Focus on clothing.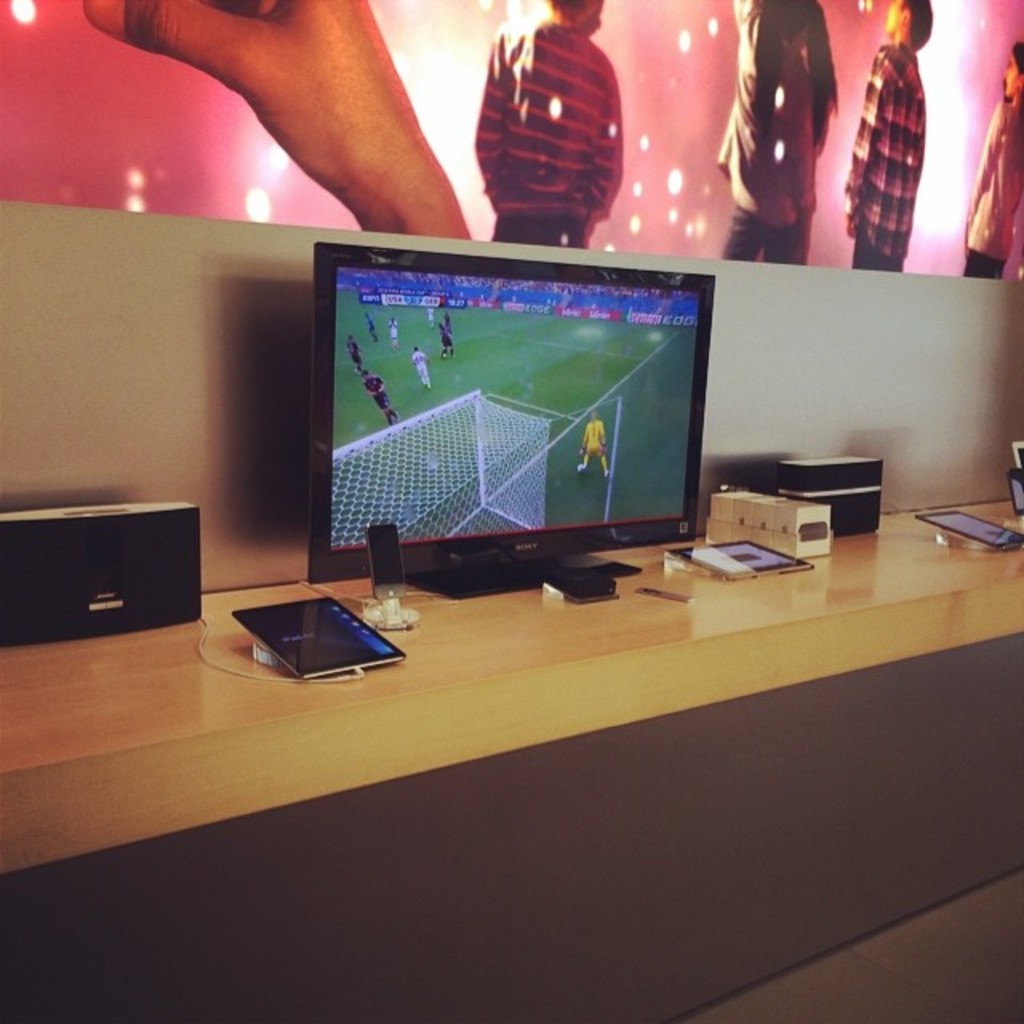
Focused at {"left": 842, "top": 38, "right": 928, "bottom": 275}.
